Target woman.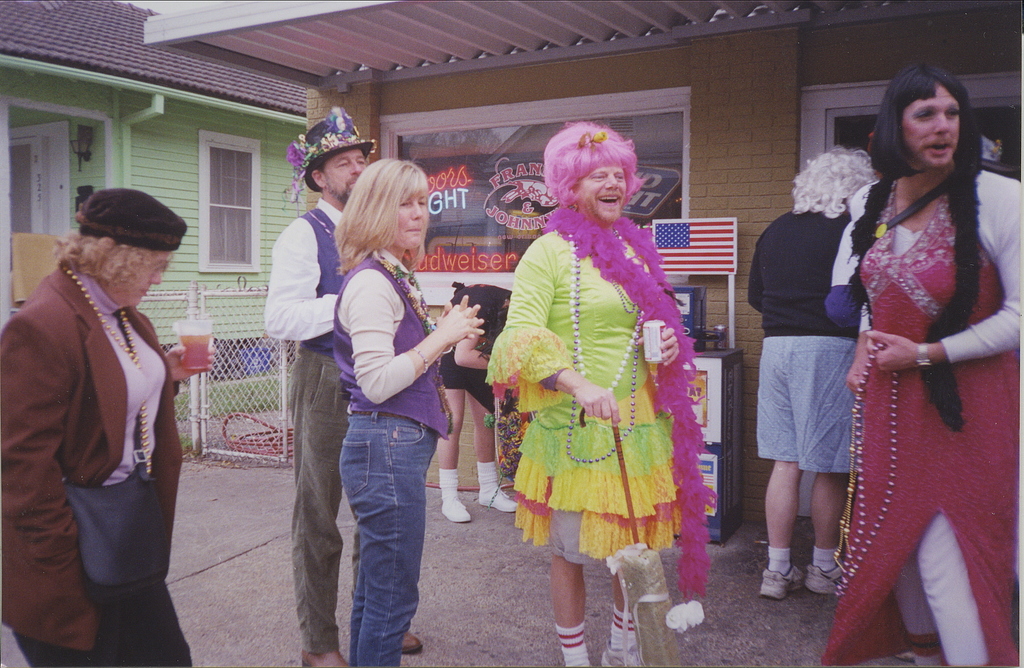
Target region: left=334, top=161, right=484, bottom=667.
